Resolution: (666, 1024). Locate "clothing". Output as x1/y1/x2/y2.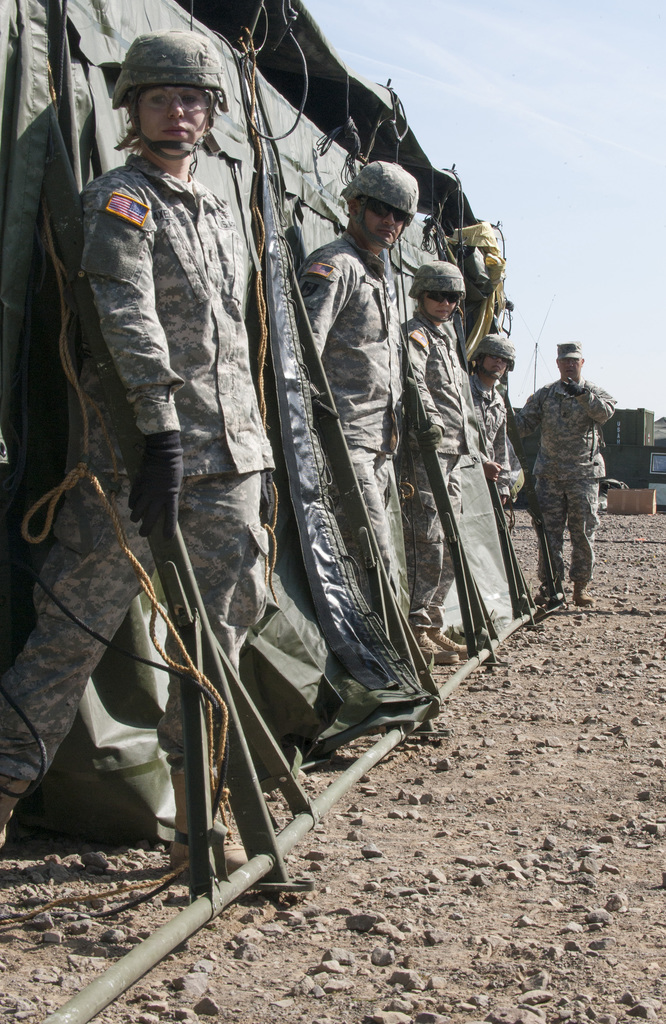
0/141/288/862.
